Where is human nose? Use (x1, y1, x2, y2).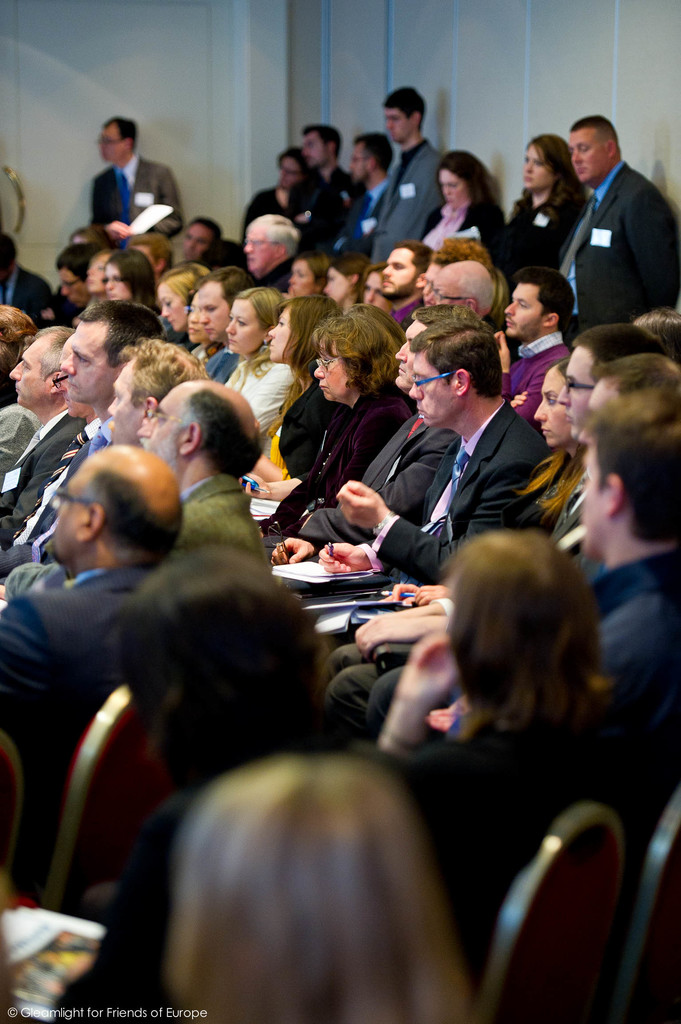
(137, 419, 153, 436).
